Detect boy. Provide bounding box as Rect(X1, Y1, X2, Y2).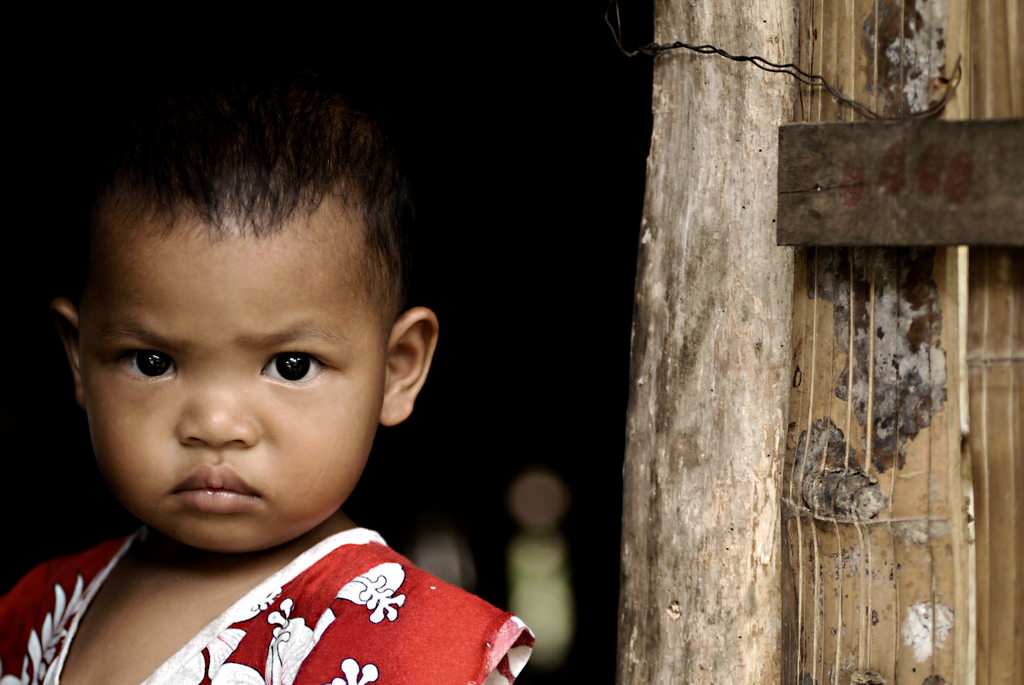
Rect(0, 64, 540, 683).
